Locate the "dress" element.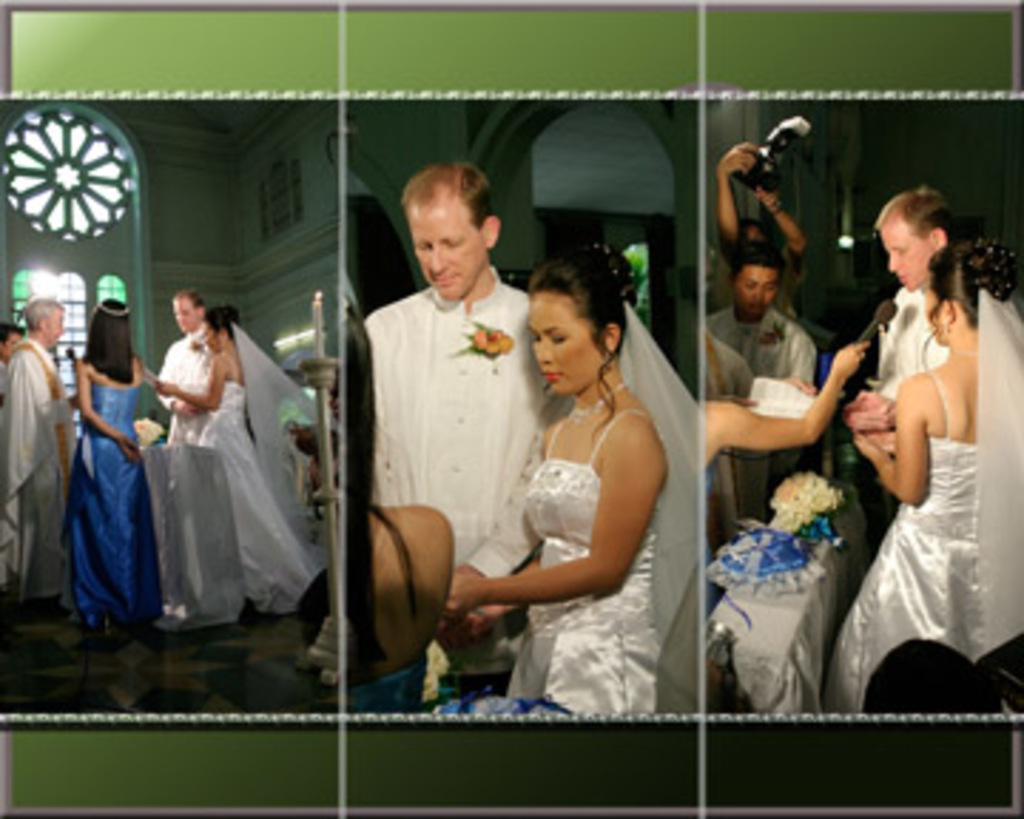
Element bbox: rect(873, 284, 947, 401).
